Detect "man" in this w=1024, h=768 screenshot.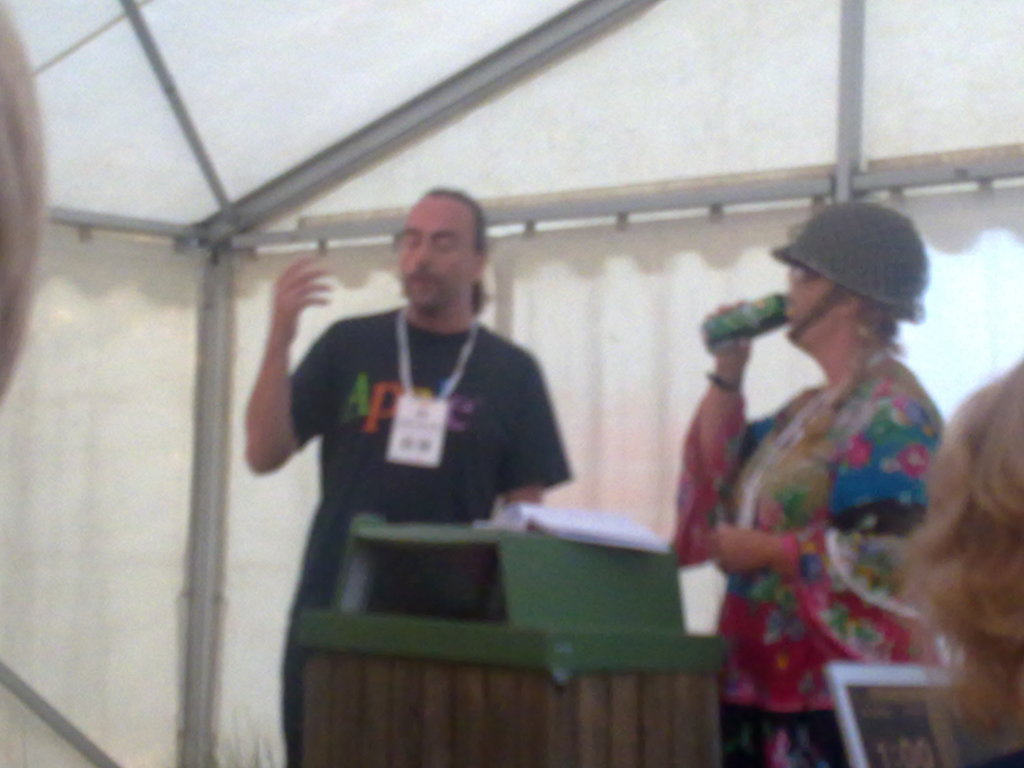
Detection: 262:183:652:710.
